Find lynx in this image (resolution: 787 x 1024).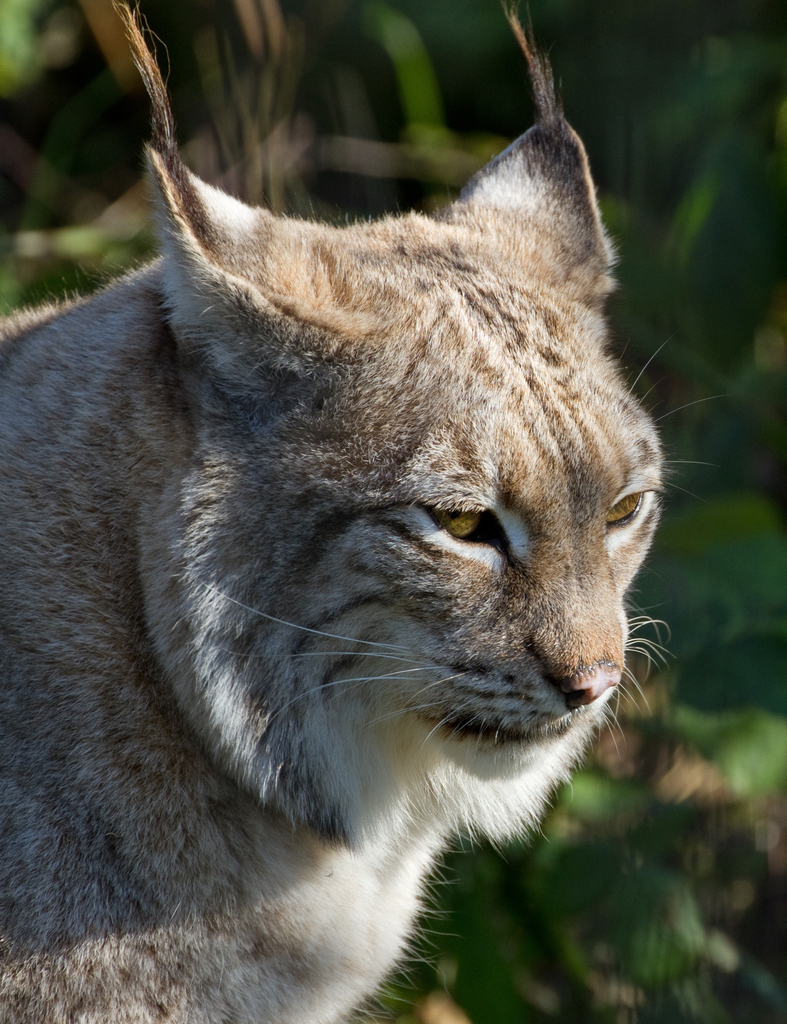
(x1=0, y1=0, x2=732, y2=1023).
